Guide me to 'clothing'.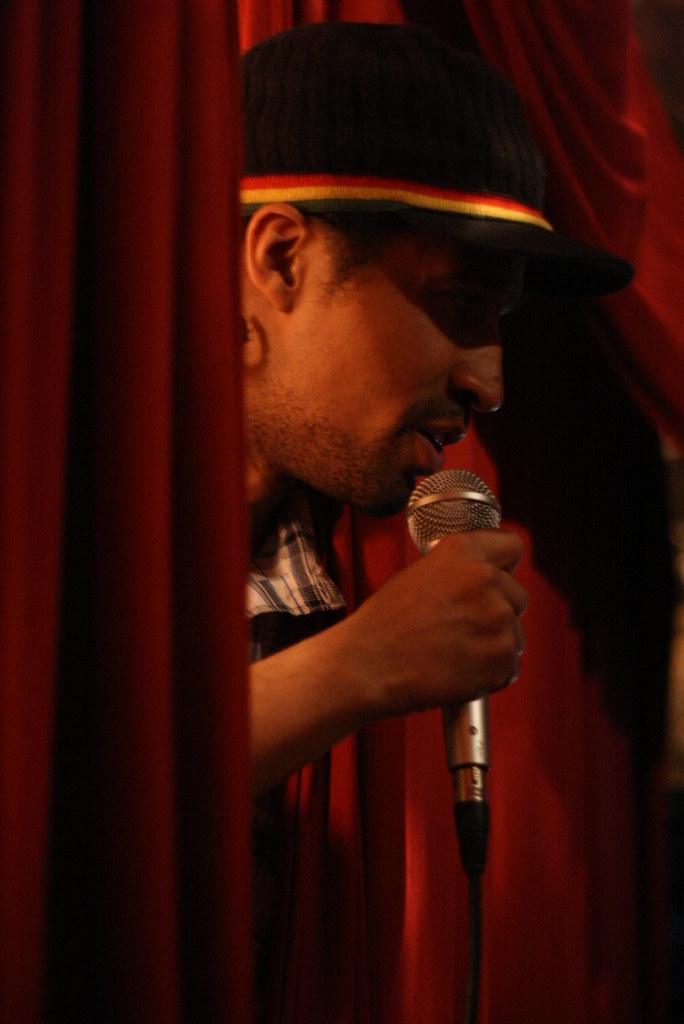
Guidance: {"left": 237, "top": 505, "right": 354, "bottom": 676}.
